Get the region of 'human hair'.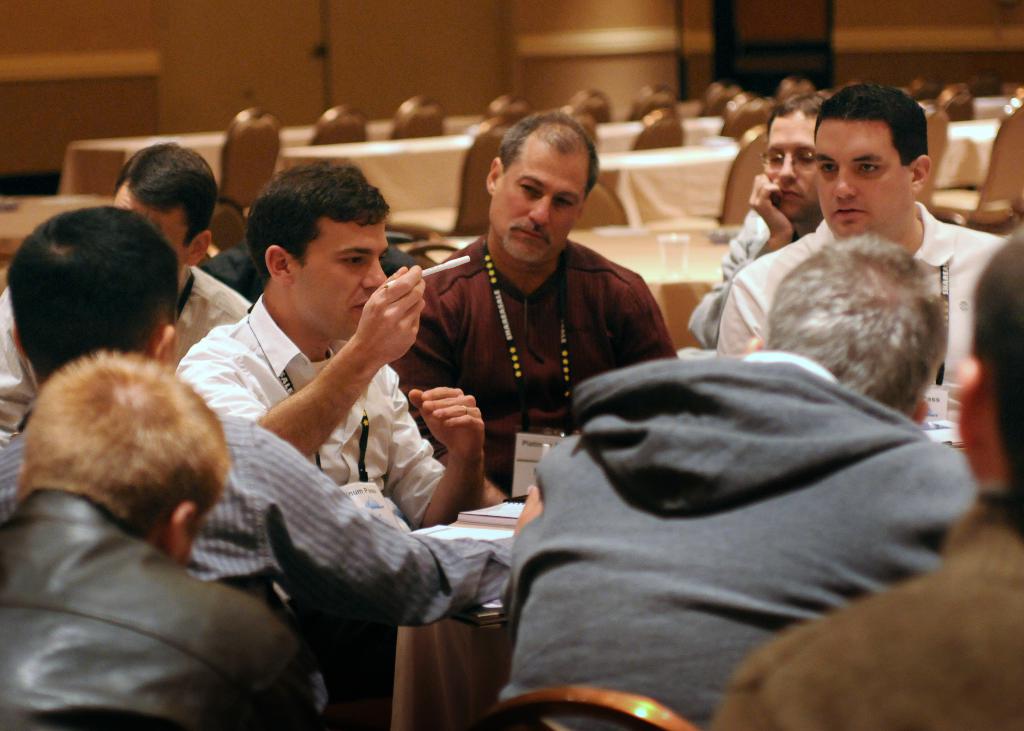
locate(497, 108, 601, 201).
